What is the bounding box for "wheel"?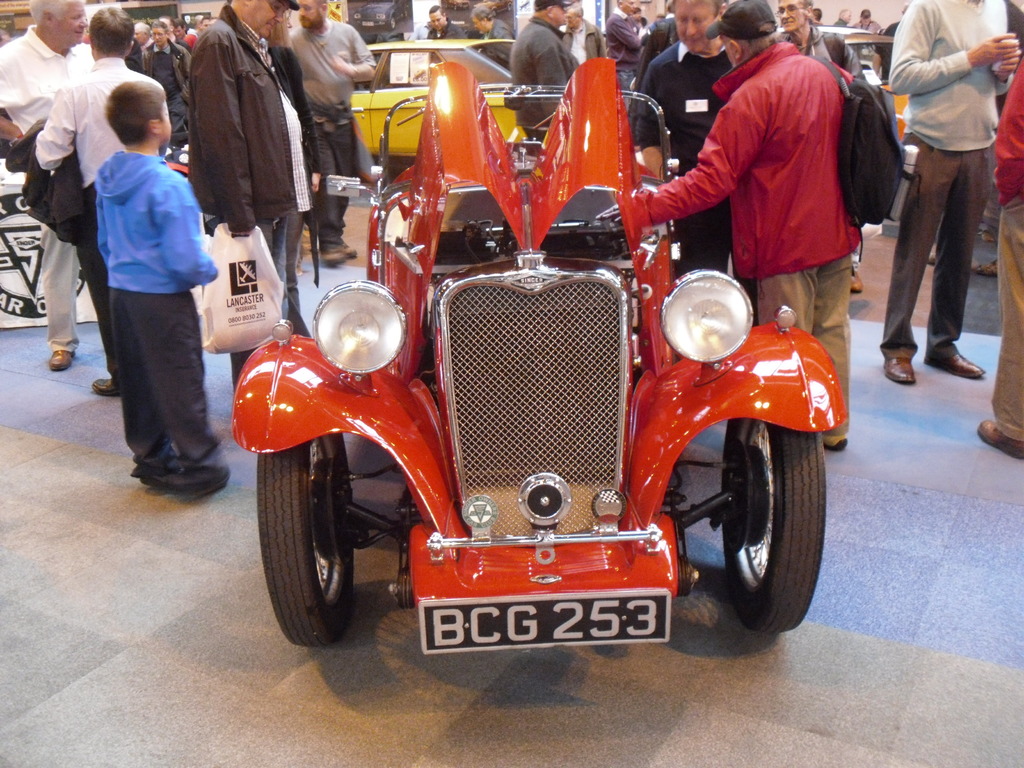
<box>721,417,825,636</box>.
